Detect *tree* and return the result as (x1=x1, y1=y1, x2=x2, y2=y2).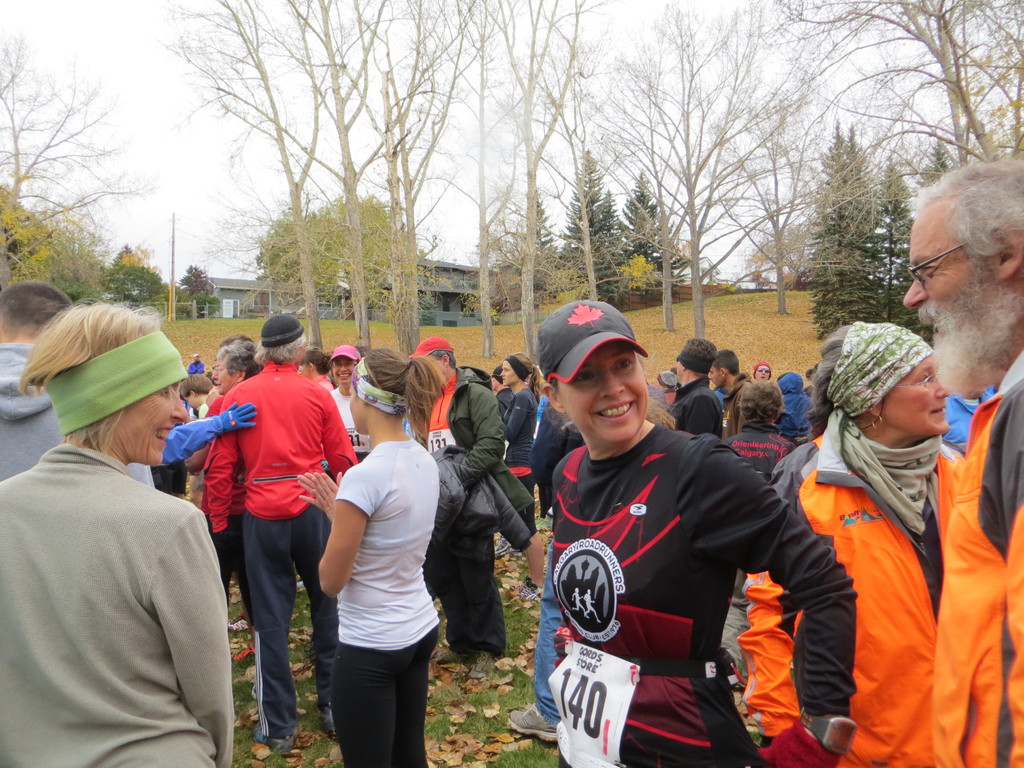
(x1=185, y1=267, x2=218, y2=325).
